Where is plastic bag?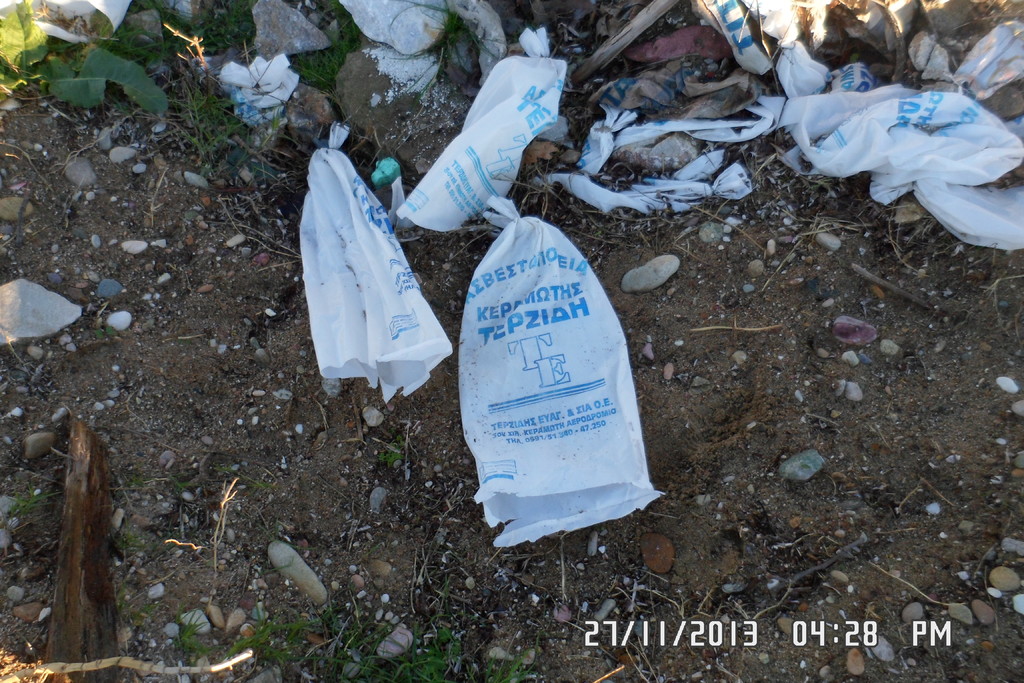
[left=456, top=191, right=662, bottom=548].
